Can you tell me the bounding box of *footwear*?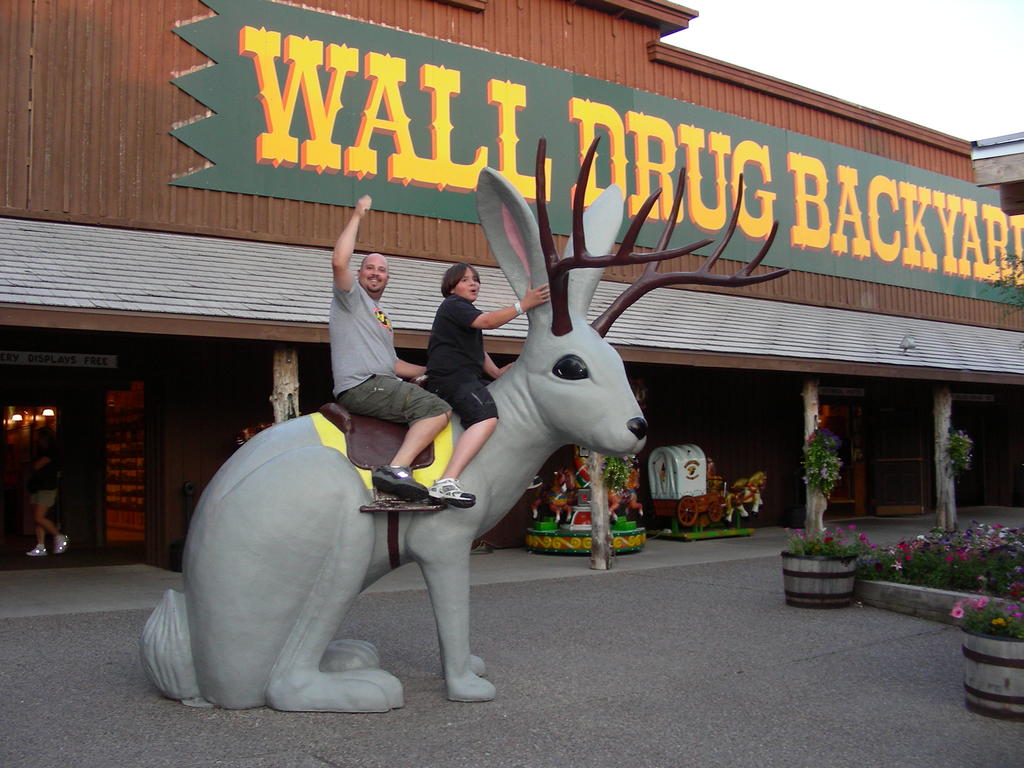
bbox(28, 544, 48, 557).
